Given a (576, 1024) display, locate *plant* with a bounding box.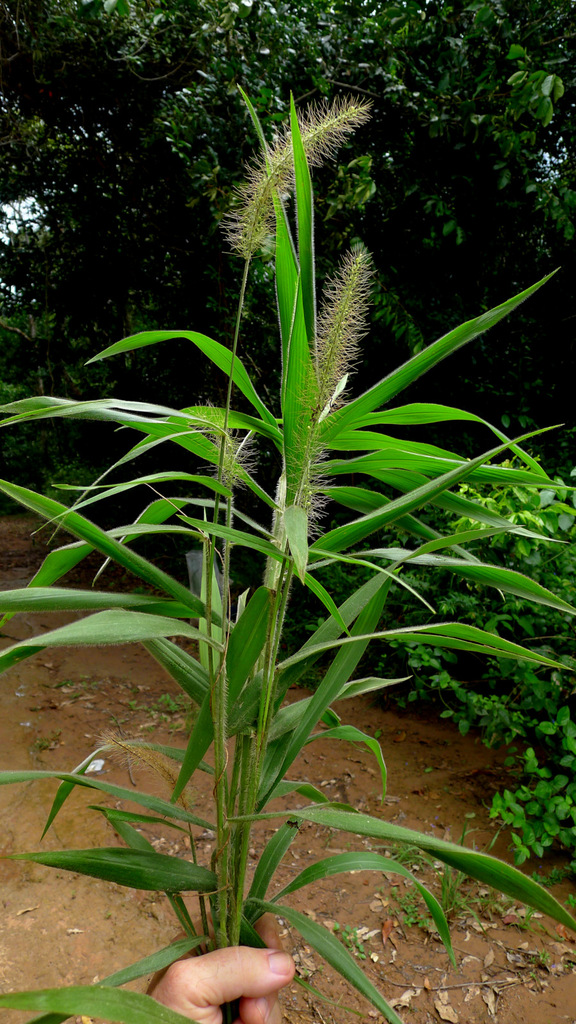
Located: select_region(63, 51, 531, 1023).
